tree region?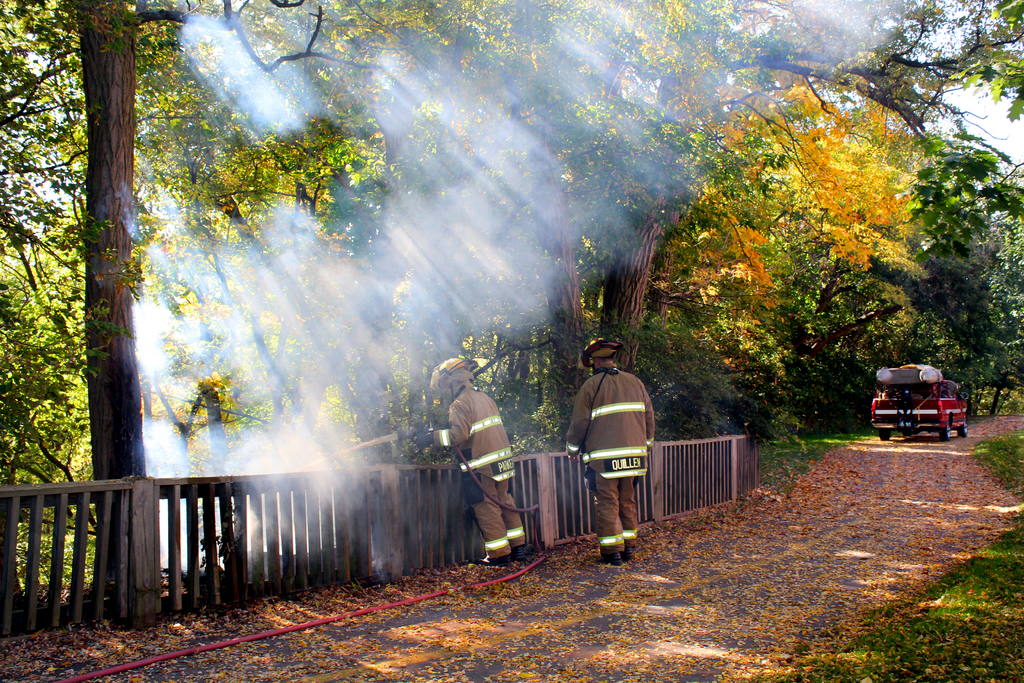
150:247:282:478
